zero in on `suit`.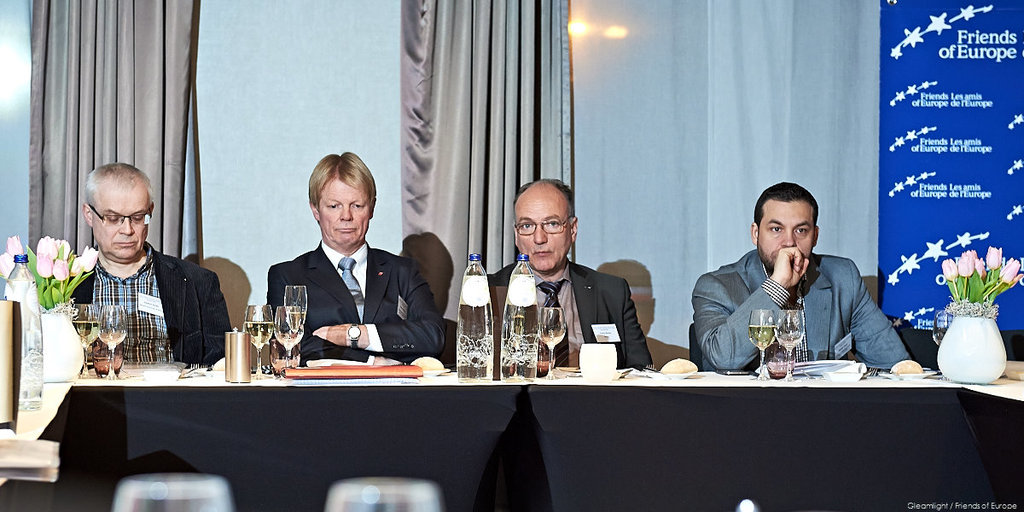
Zeroed in: left=262, top=238, right=446, bottom=368.
